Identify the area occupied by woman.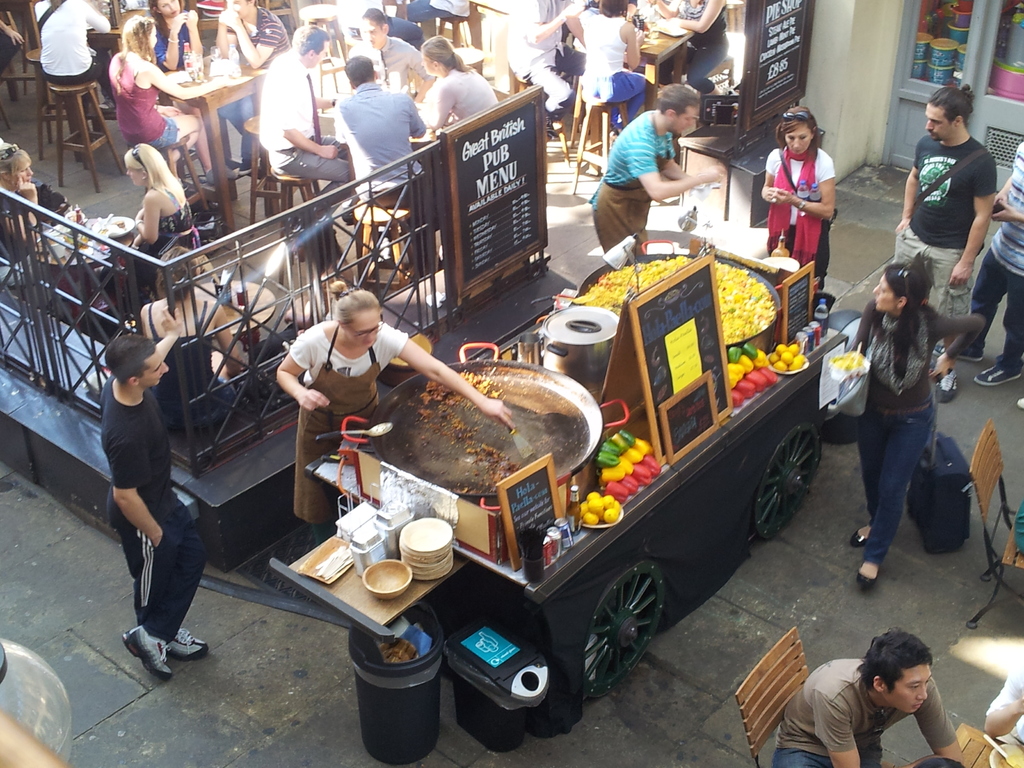
Area: Rect(646, 0, 730, 102).
